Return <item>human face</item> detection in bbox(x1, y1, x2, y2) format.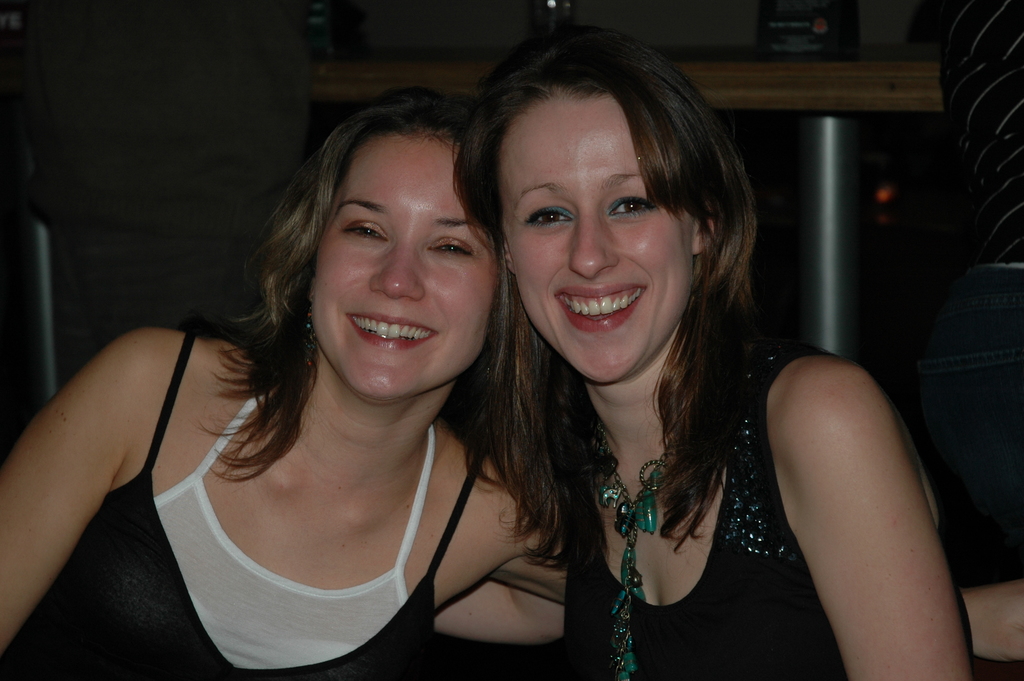
bbox(484, 88, 696, 389).
